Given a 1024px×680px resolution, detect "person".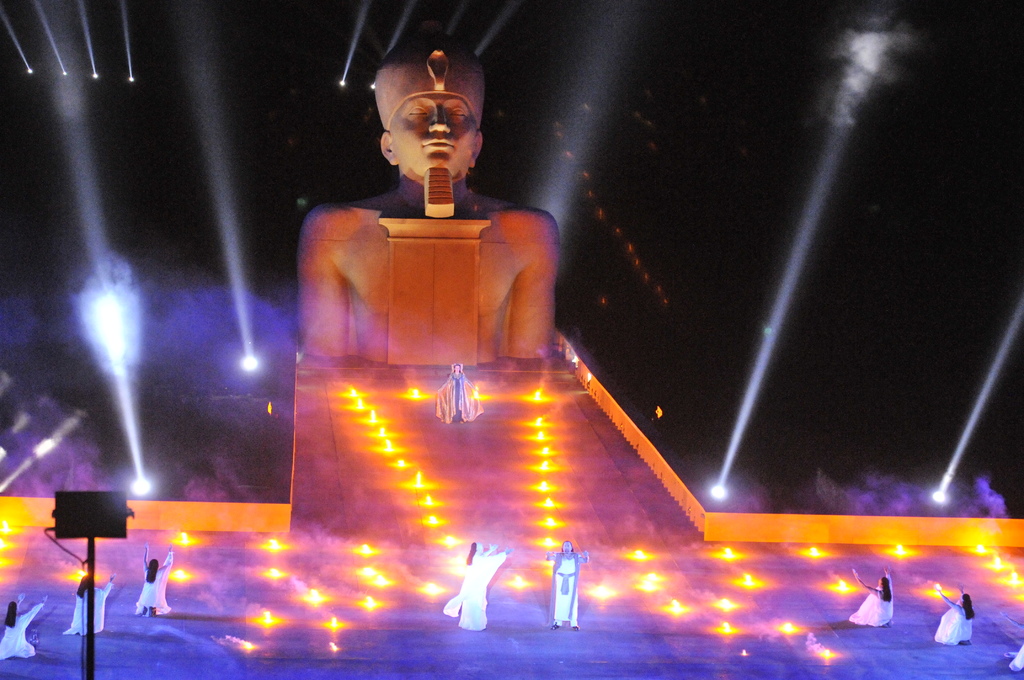
detection(298, 28, 557, 360).
